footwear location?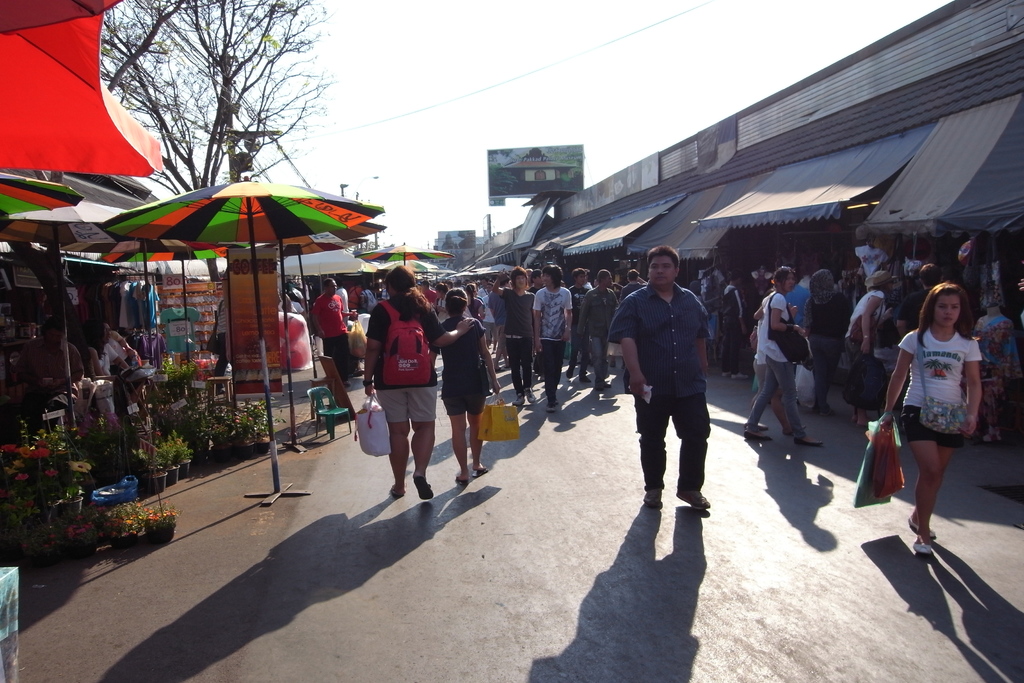
box=[644, 487, 665, 506]
